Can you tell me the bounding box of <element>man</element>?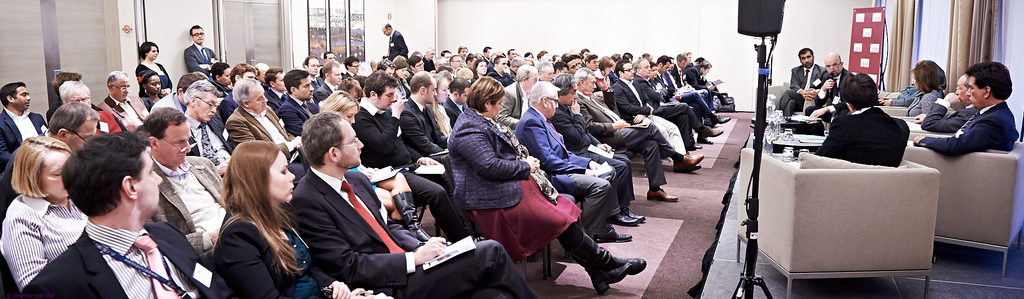
(278, 69, 322, 138).
